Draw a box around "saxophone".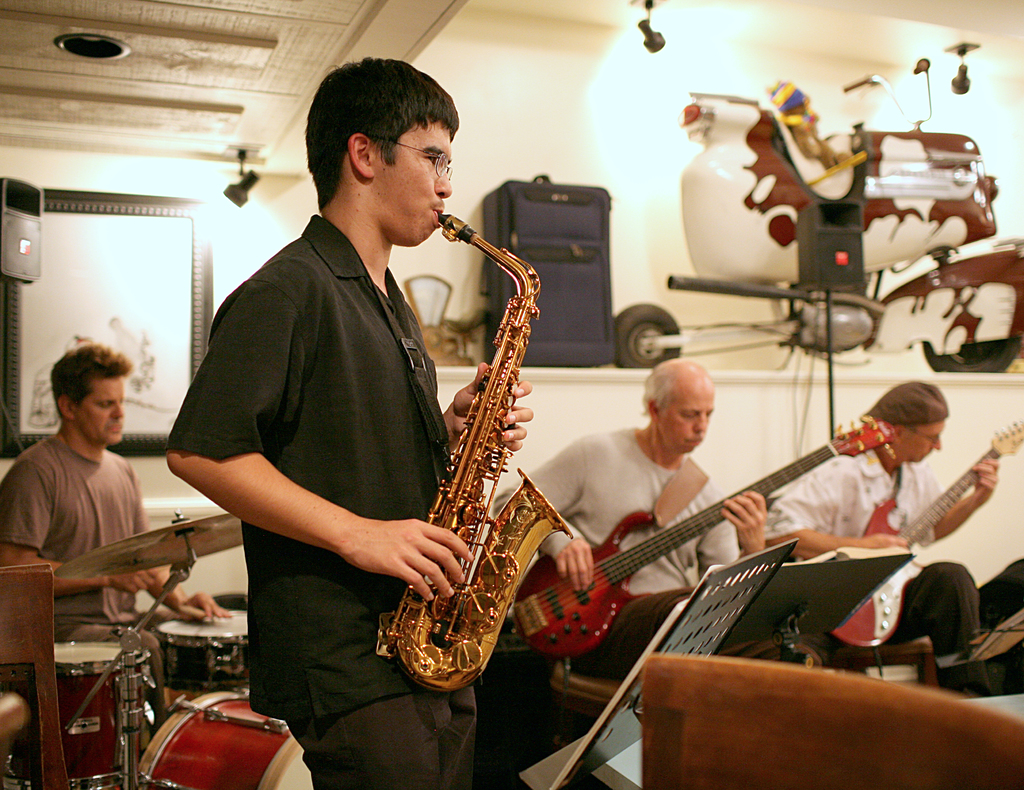
bbox(377, 209, 574, 698).
